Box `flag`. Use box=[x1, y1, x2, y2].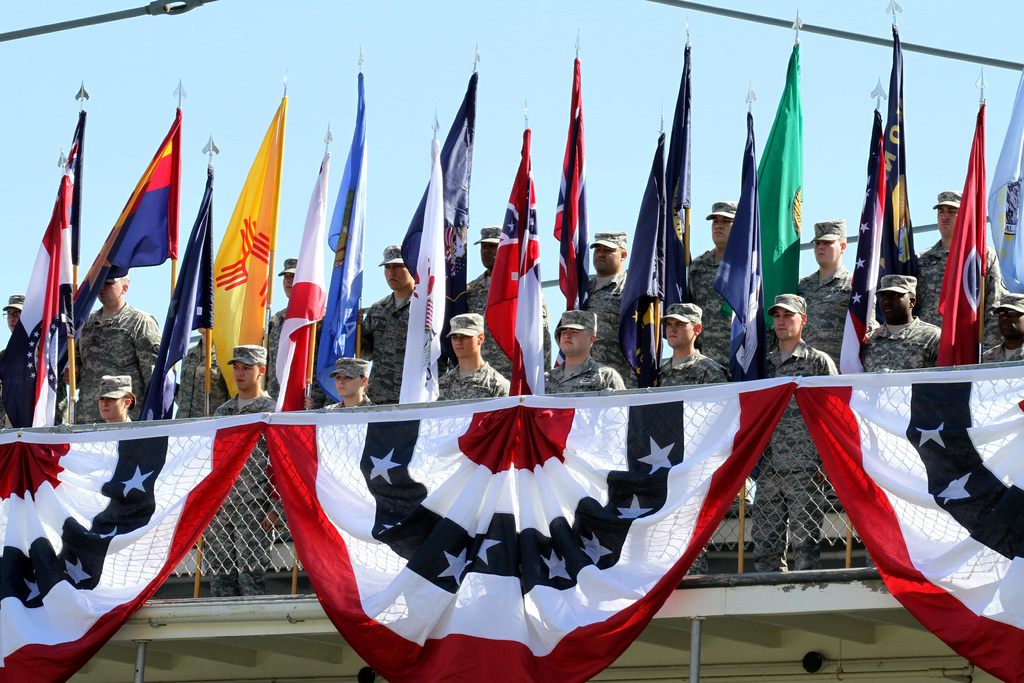
box=[707, 114, 777, 379].
